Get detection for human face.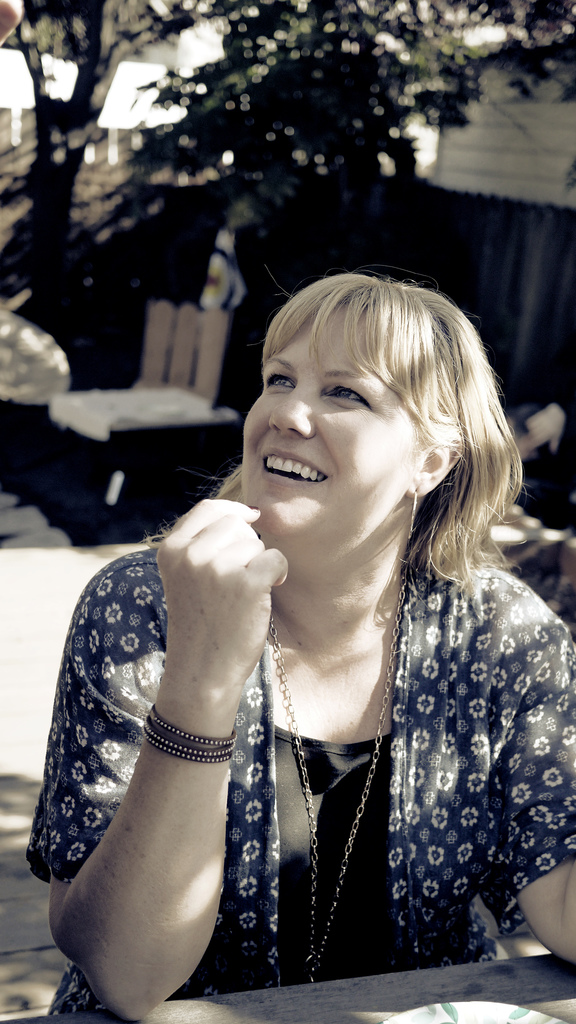
Detection: region(240, 305, 415, 541).
